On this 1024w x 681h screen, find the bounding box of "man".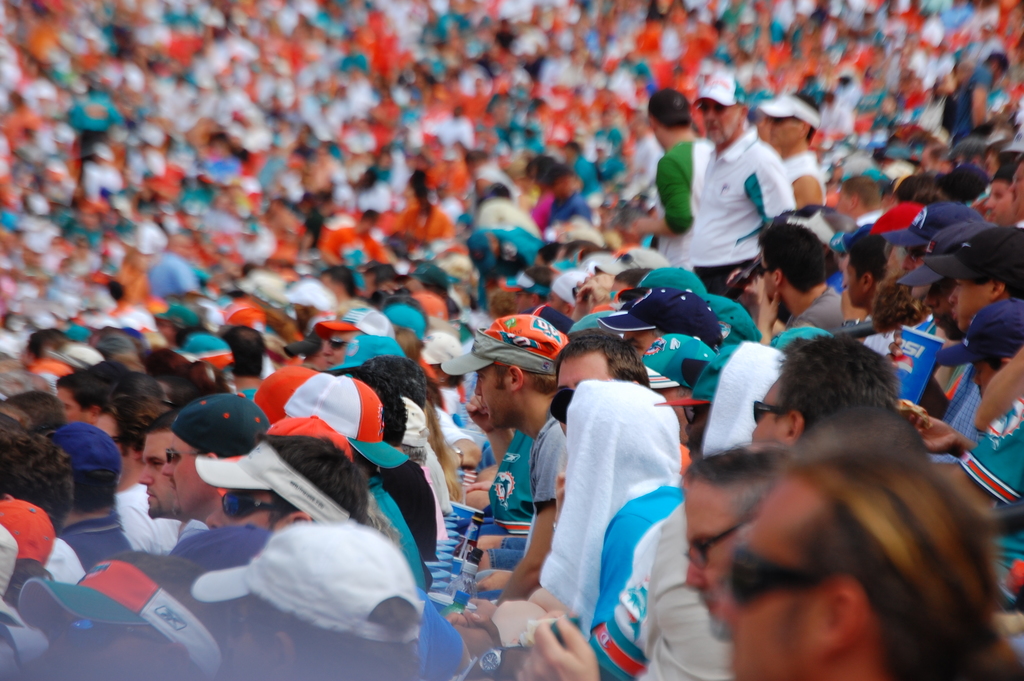
Bounding box: 920, 222, 1023, 427.
